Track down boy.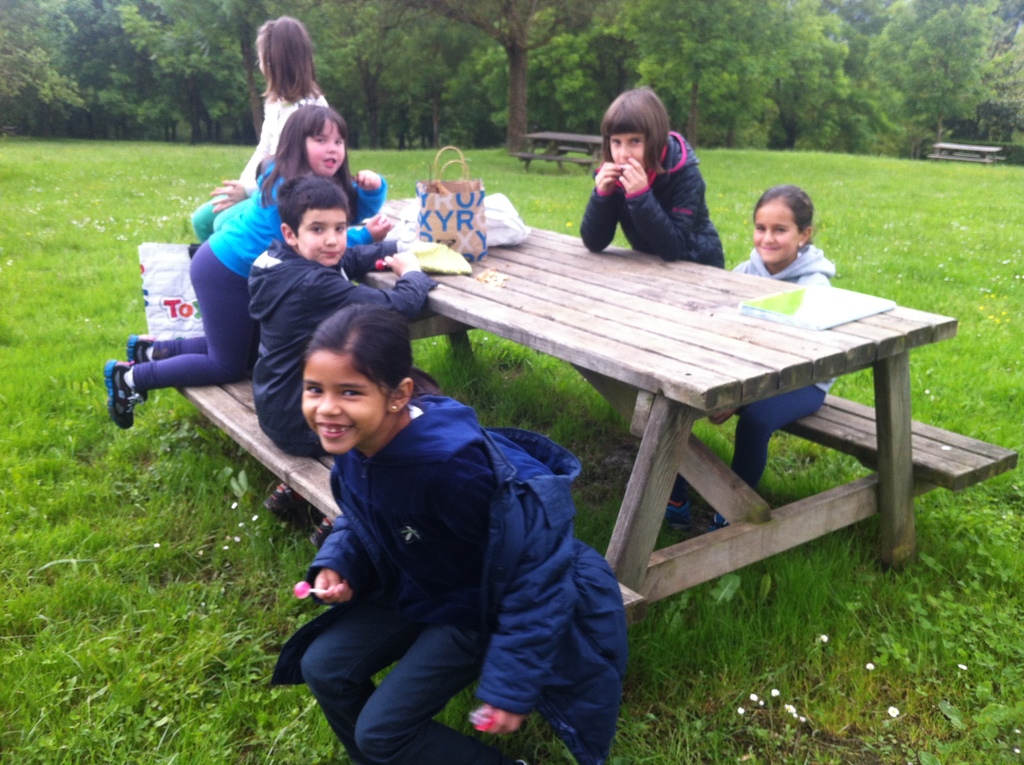
Tracked to (247,175,434,549).
